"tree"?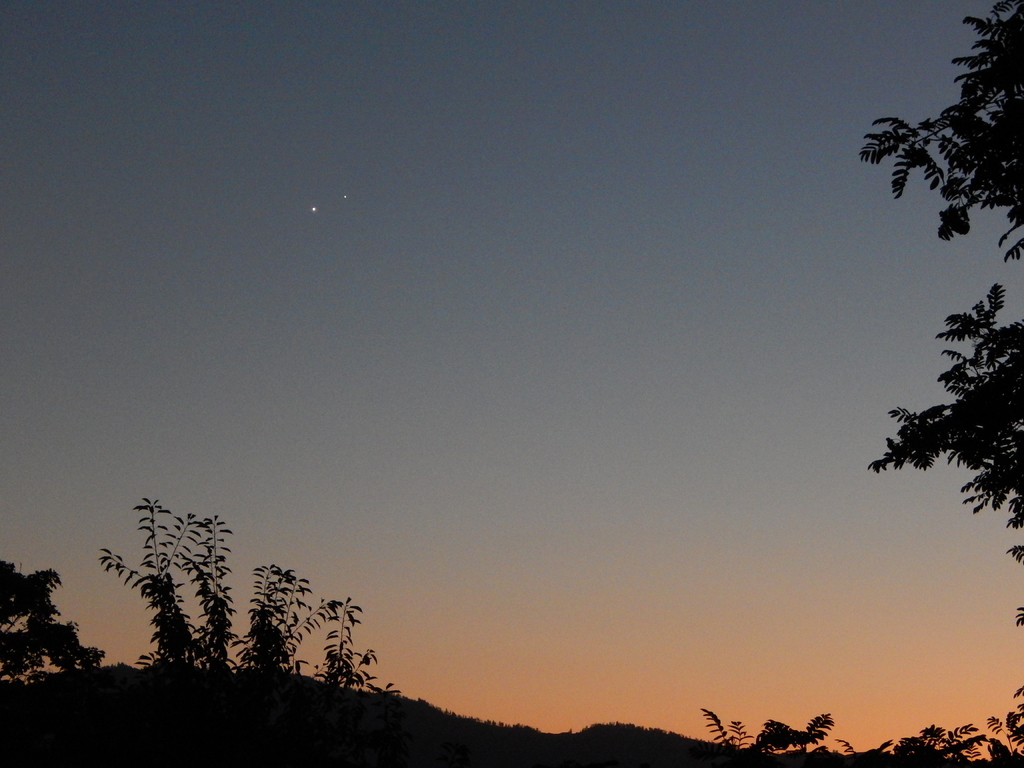
{"x1": 102, "y1": 496, "x2": 382, "y2": 700}
